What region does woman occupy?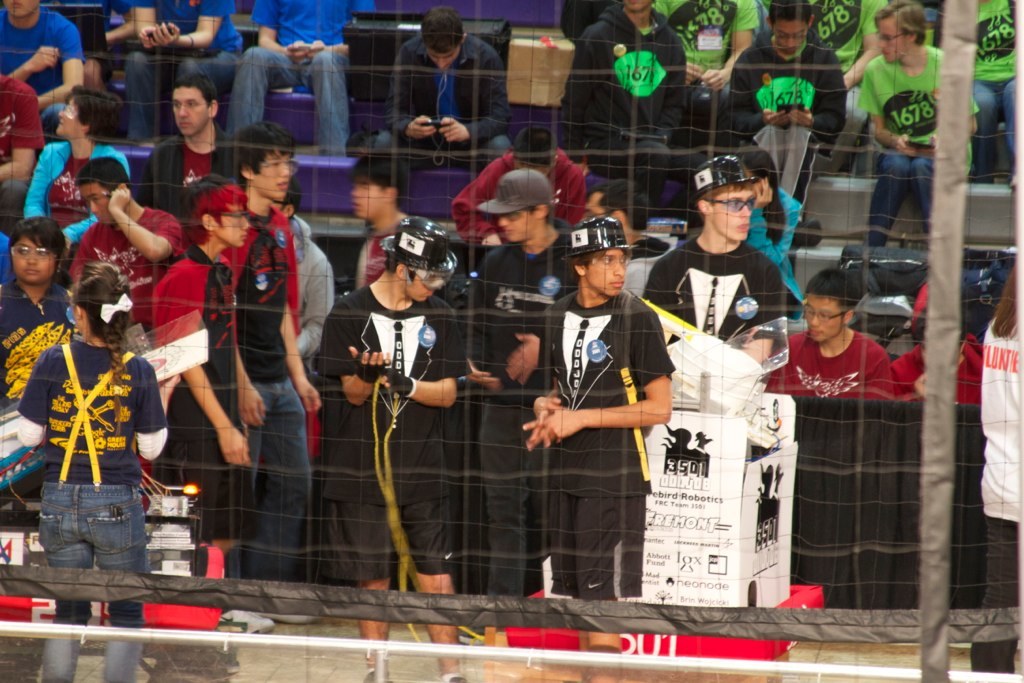
select_region(13, 258, 163, 682).
